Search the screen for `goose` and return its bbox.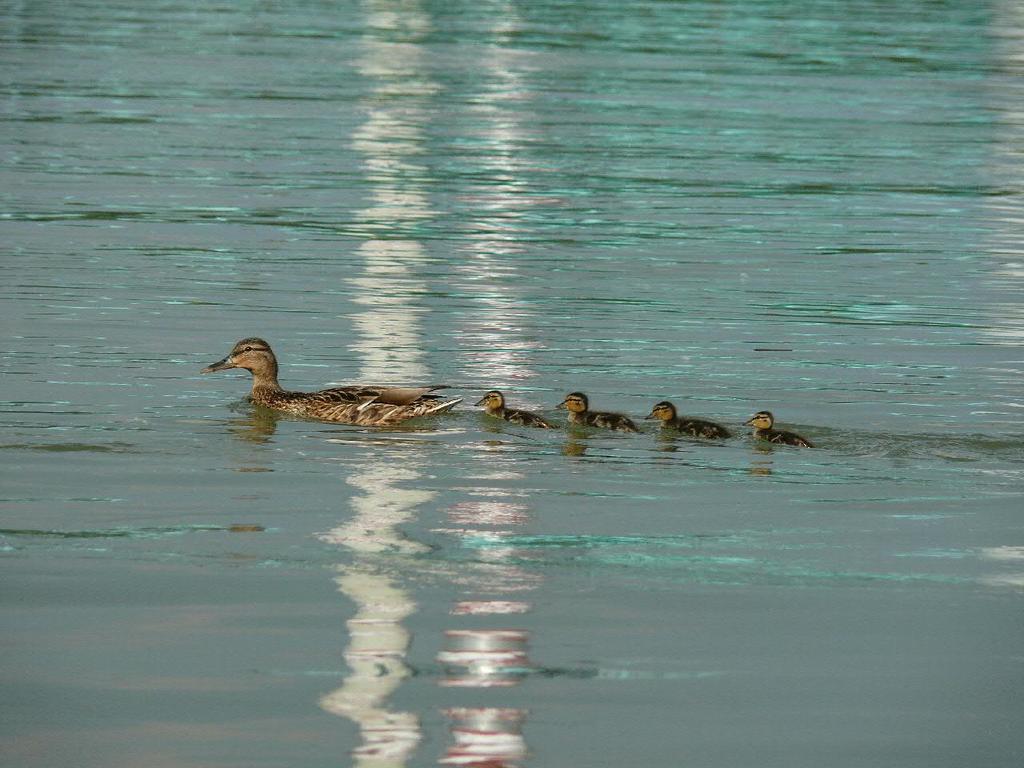
Found: bbox(557, 392, 631, 436).
